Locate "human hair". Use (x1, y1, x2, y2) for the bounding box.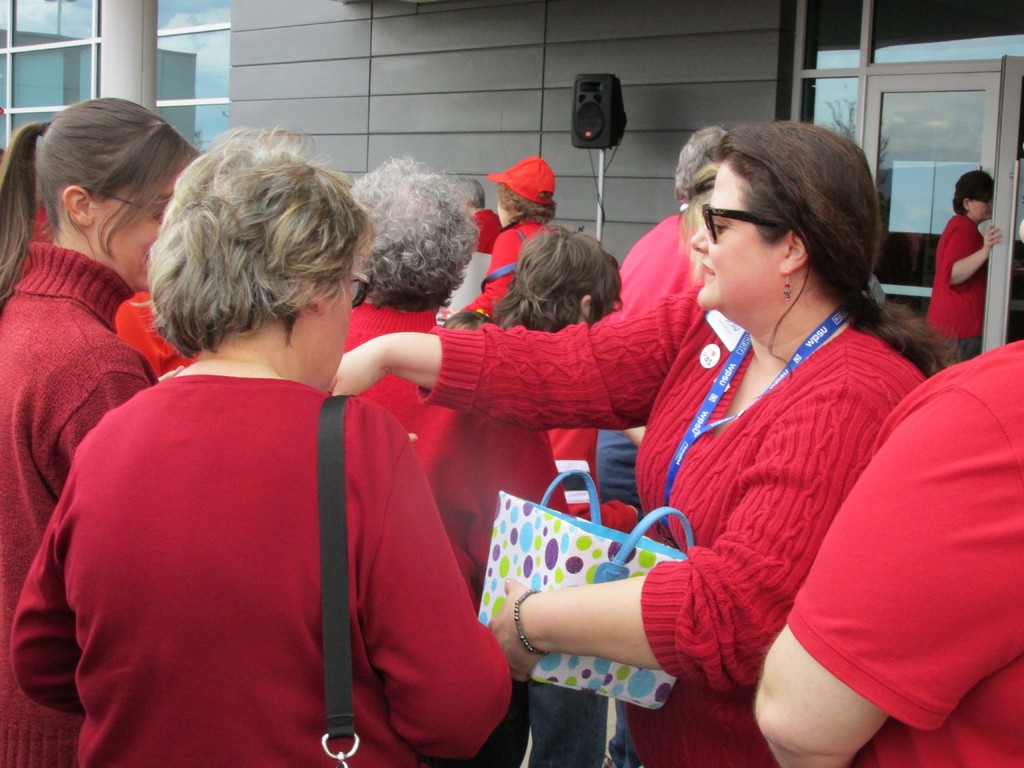
(0, 93, 204, 304).
